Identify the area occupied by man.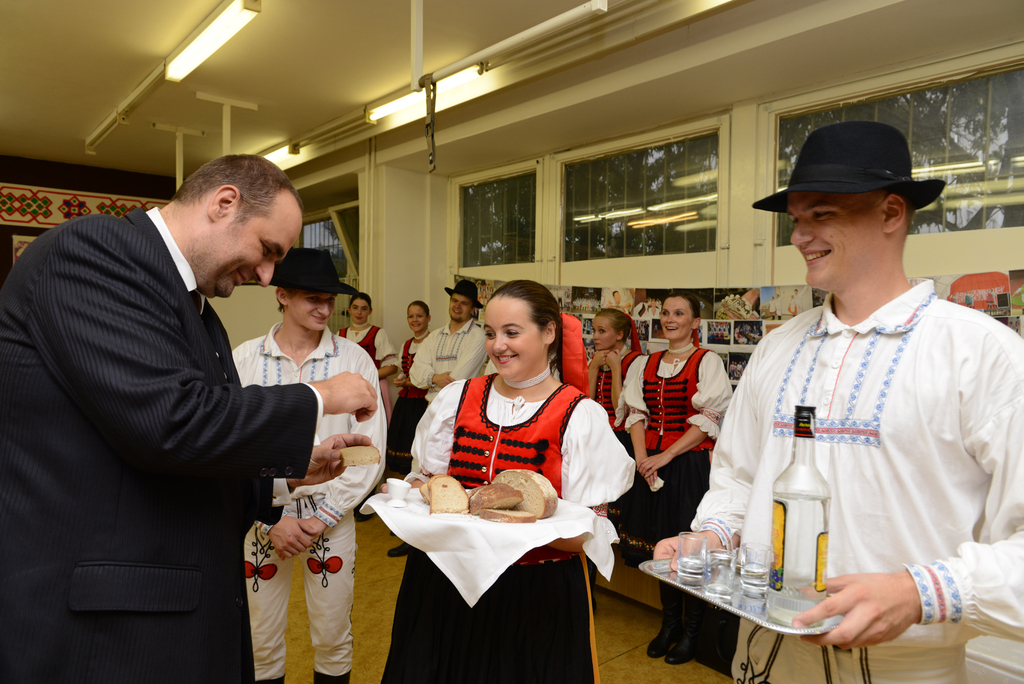
Area: bbox=[227, 245, 388, 683].
